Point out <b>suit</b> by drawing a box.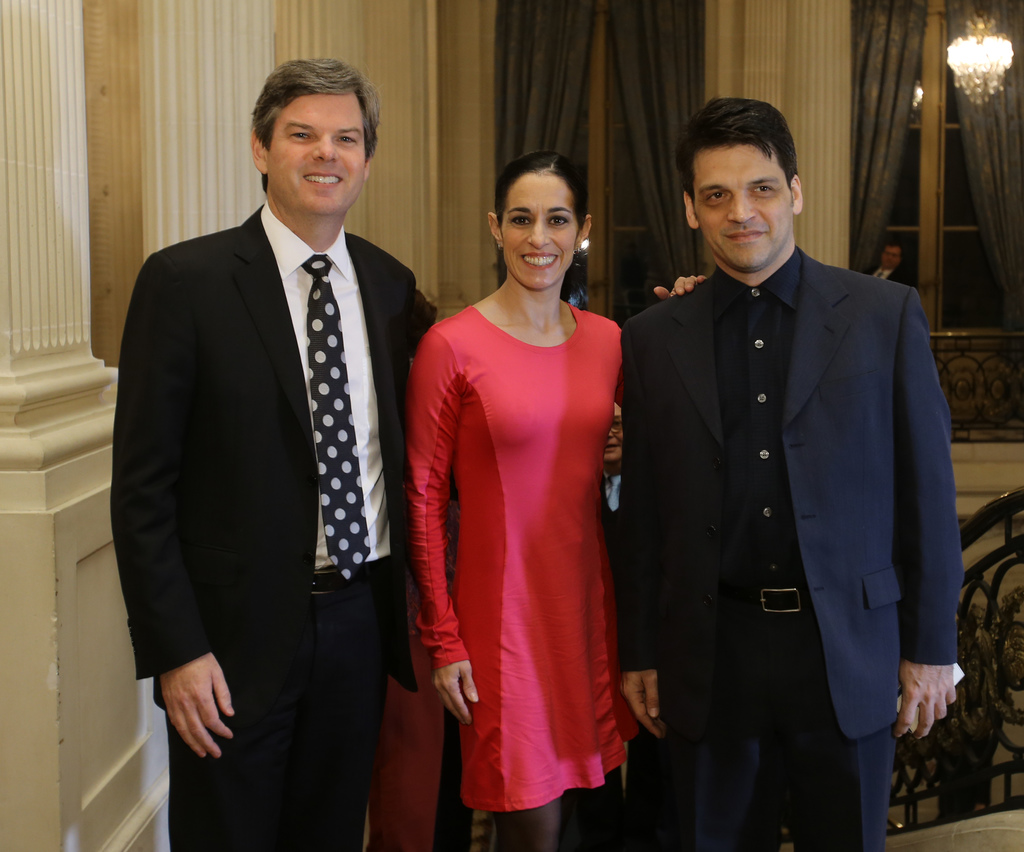
[x1=108, y1=61, x2=434, y2=851].
